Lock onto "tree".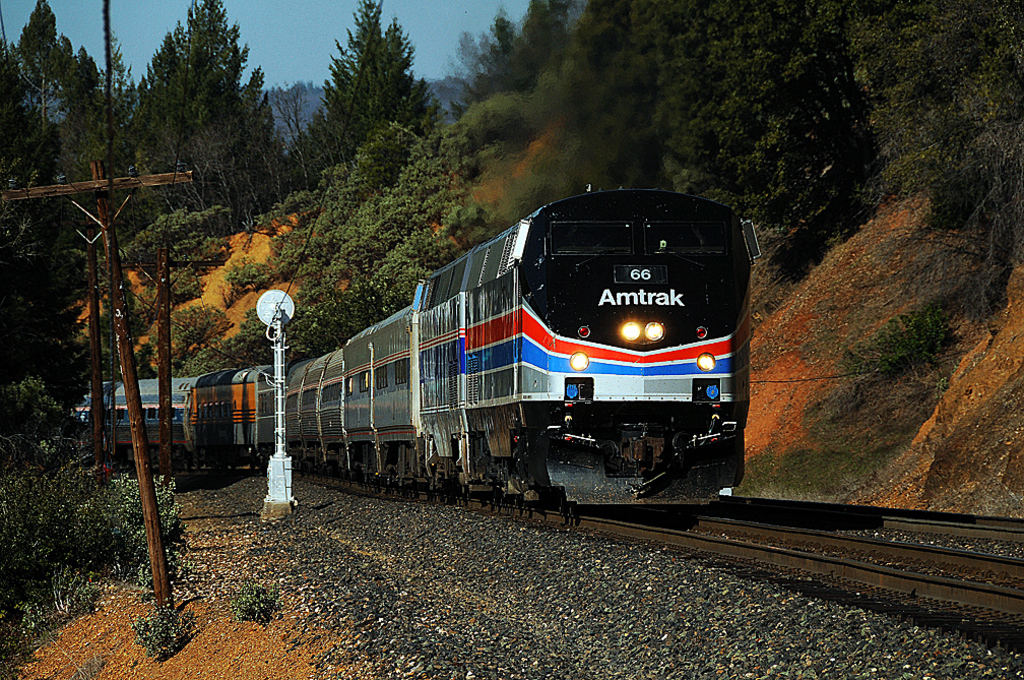
Locked: Rect(87, 37, 147, 176).
